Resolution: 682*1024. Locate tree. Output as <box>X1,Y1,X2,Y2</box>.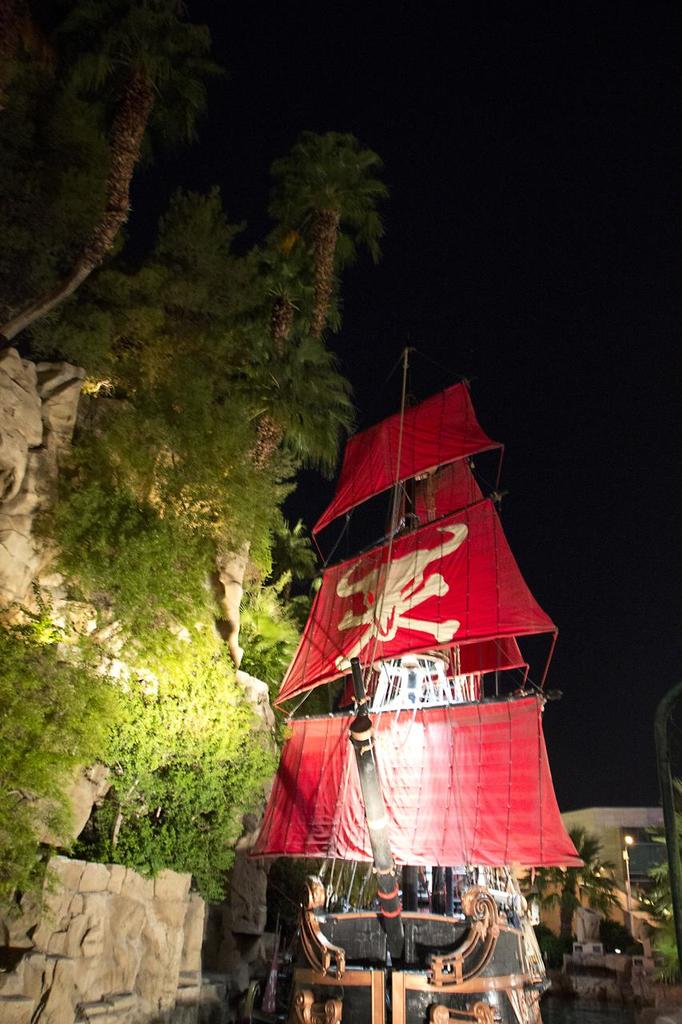
<box>516,824,616,949</box>.
